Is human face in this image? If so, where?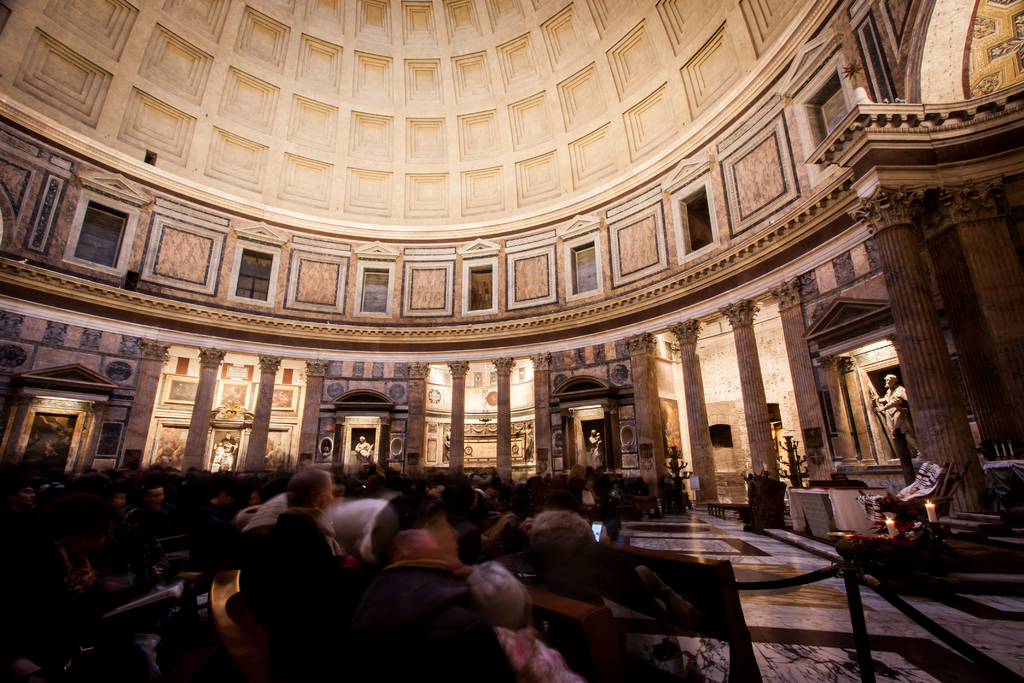
Yes, at select_region(249, 491, 260, 507).
